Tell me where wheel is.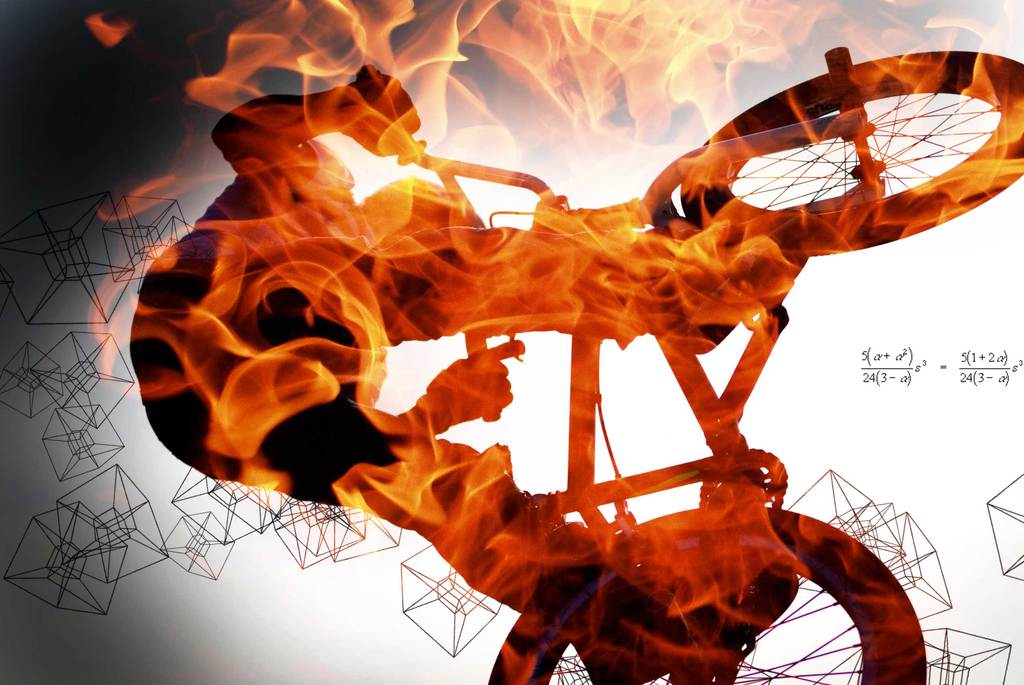
wheel is at 678, 40, 1017, 260.
